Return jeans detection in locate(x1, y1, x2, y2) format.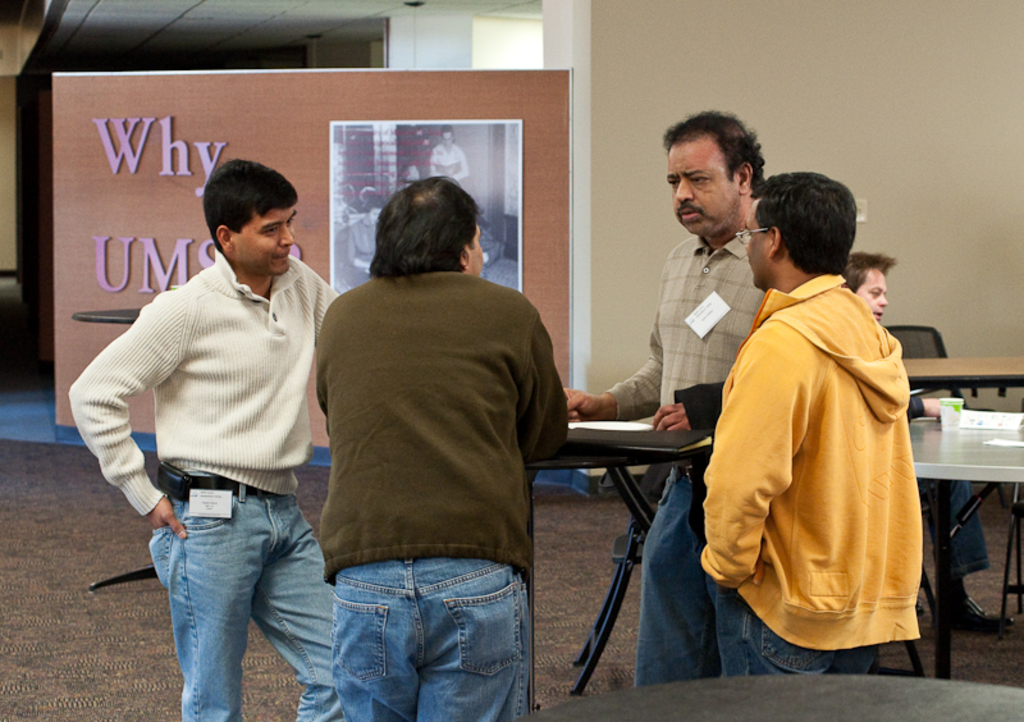
locate(710, 589, 881, 685).
